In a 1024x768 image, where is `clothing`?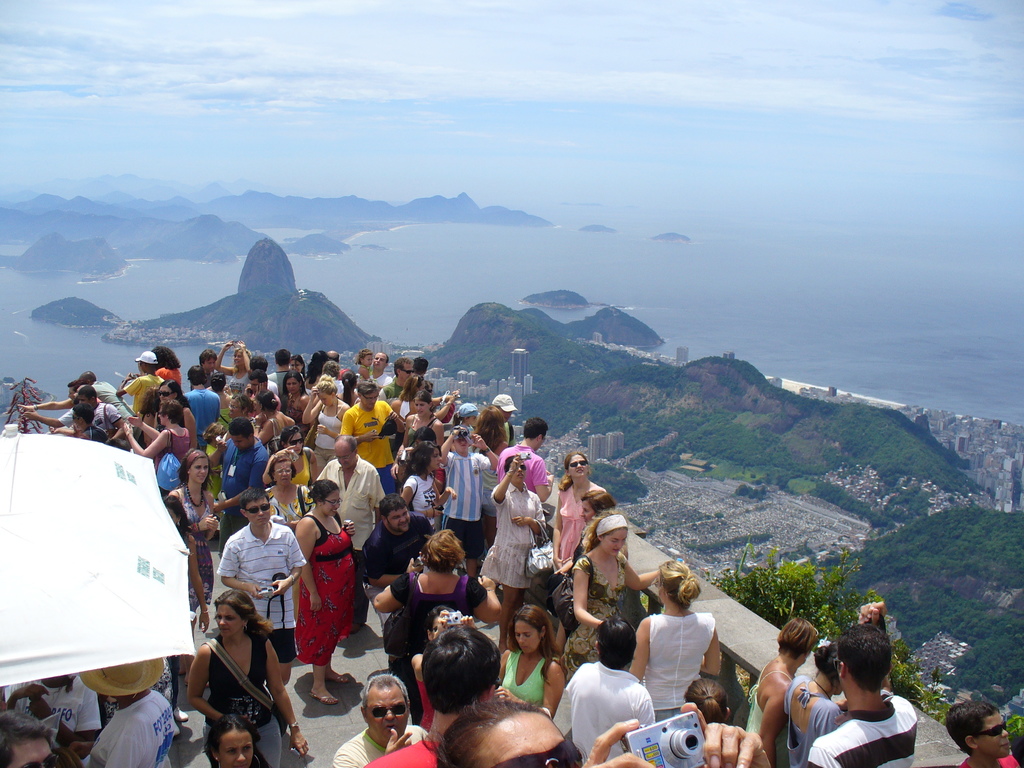
(796,696,913,767).
